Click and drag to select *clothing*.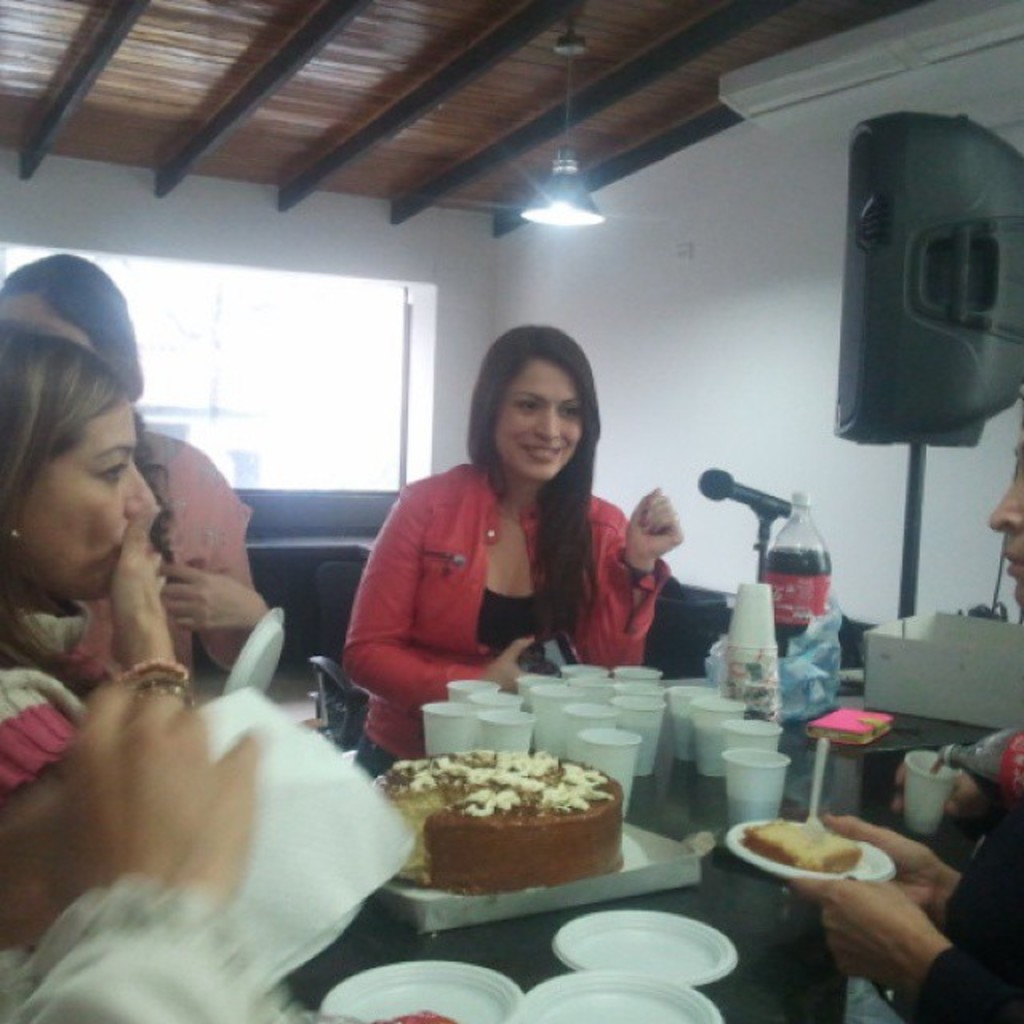
Selection: (x1=5, y1=653, x2=85, y2=821).
